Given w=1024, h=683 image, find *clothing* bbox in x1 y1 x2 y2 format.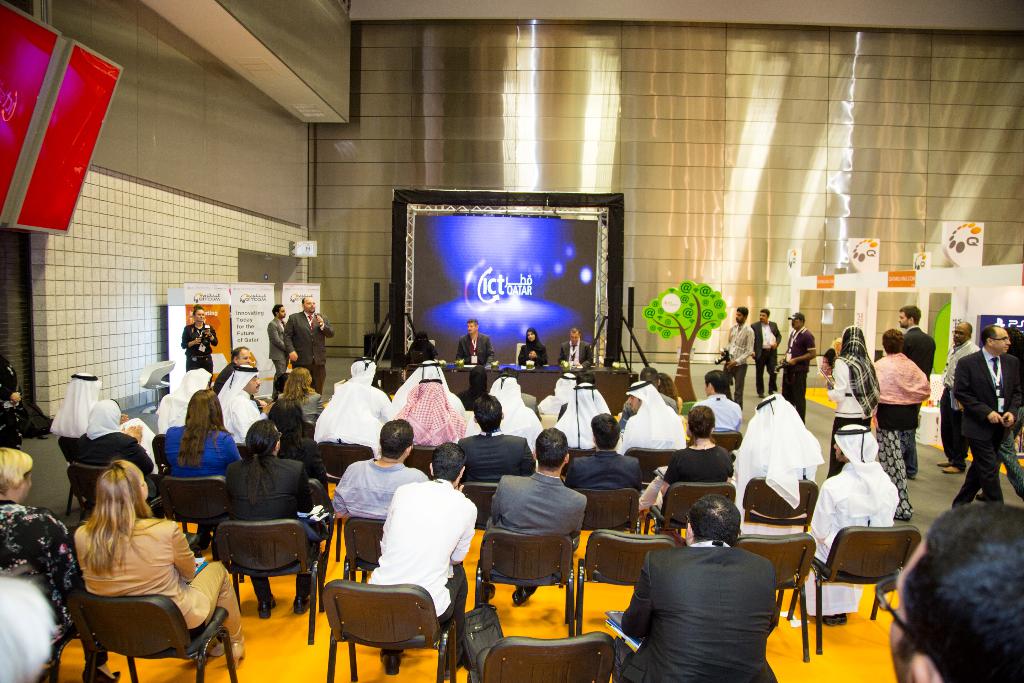
735 393 820 513.
